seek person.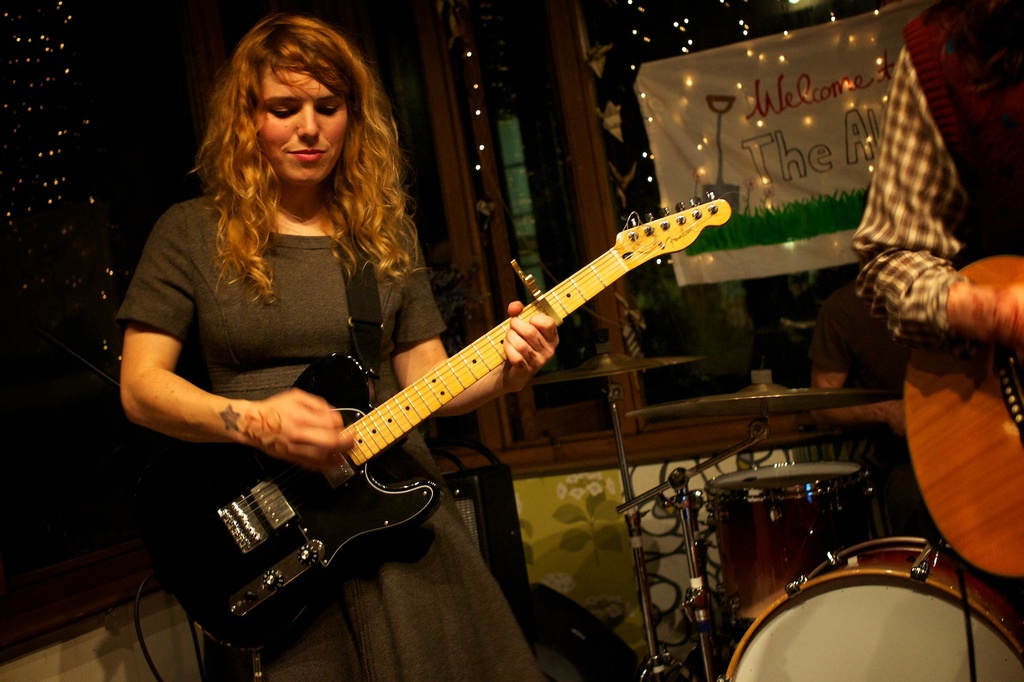
l=851, t=0, r=1023, b=352.
